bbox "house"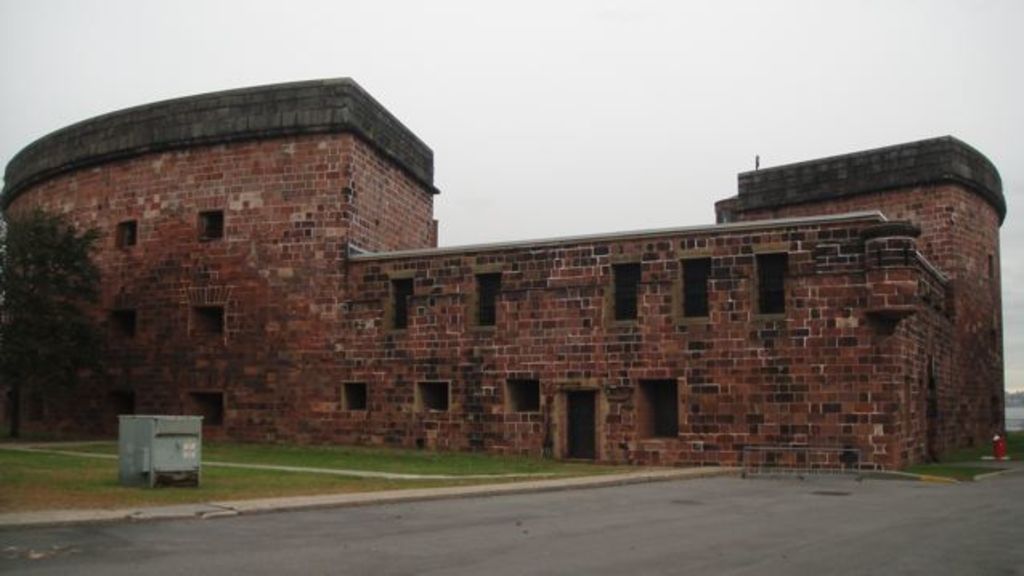
x1=0 y1=74 x2=1010 y2=464
